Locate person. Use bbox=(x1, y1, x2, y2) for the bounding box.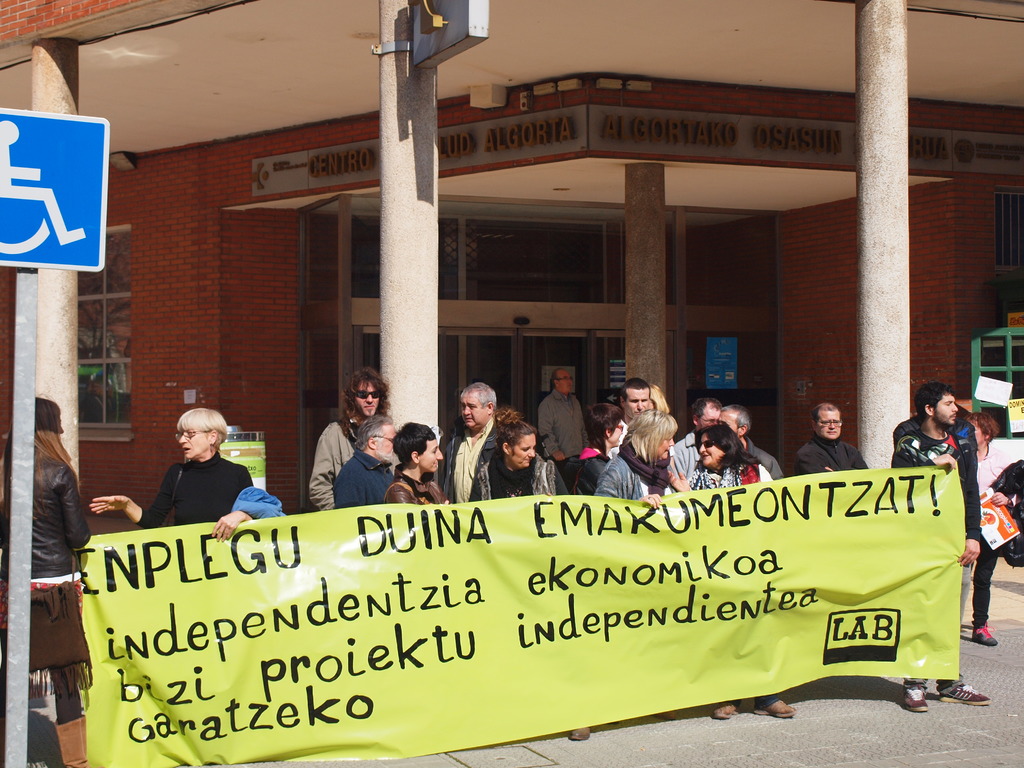
bbox=(786, 394, 896, 477).
